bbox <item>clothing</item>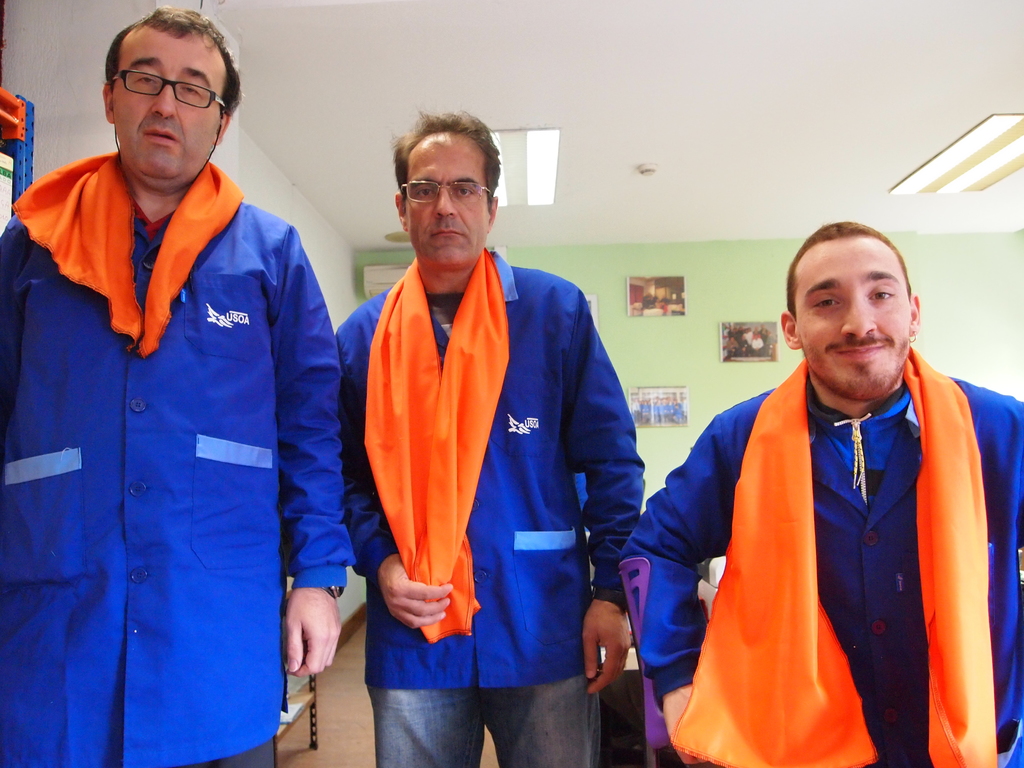
l=620, t=355, r=1023, b=767
